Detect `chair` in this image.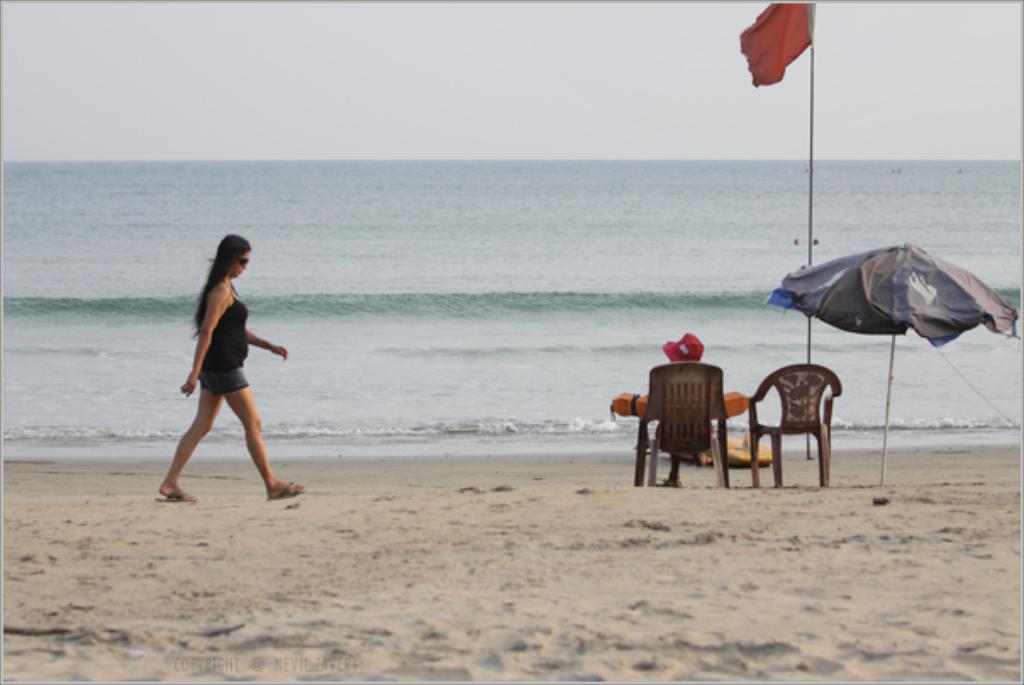
Detection: detection(741, 348, 856, 485).
